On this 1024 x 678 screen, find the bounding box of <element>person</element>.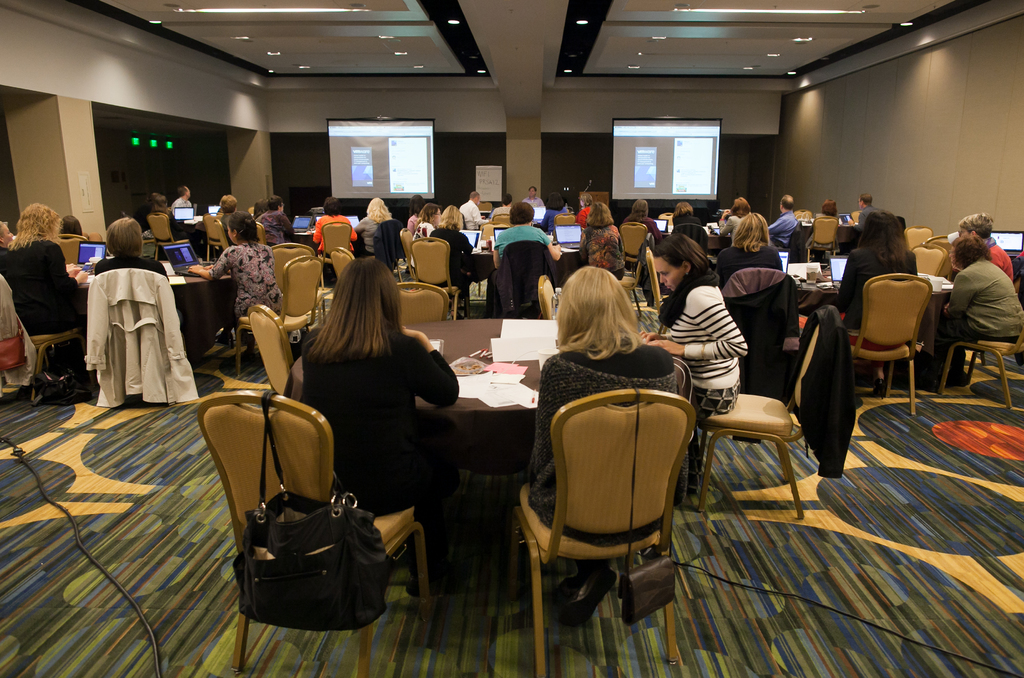
Bounding box: {"x1": 189, "y1": 210, "x2": 283, "y2": 349}.
